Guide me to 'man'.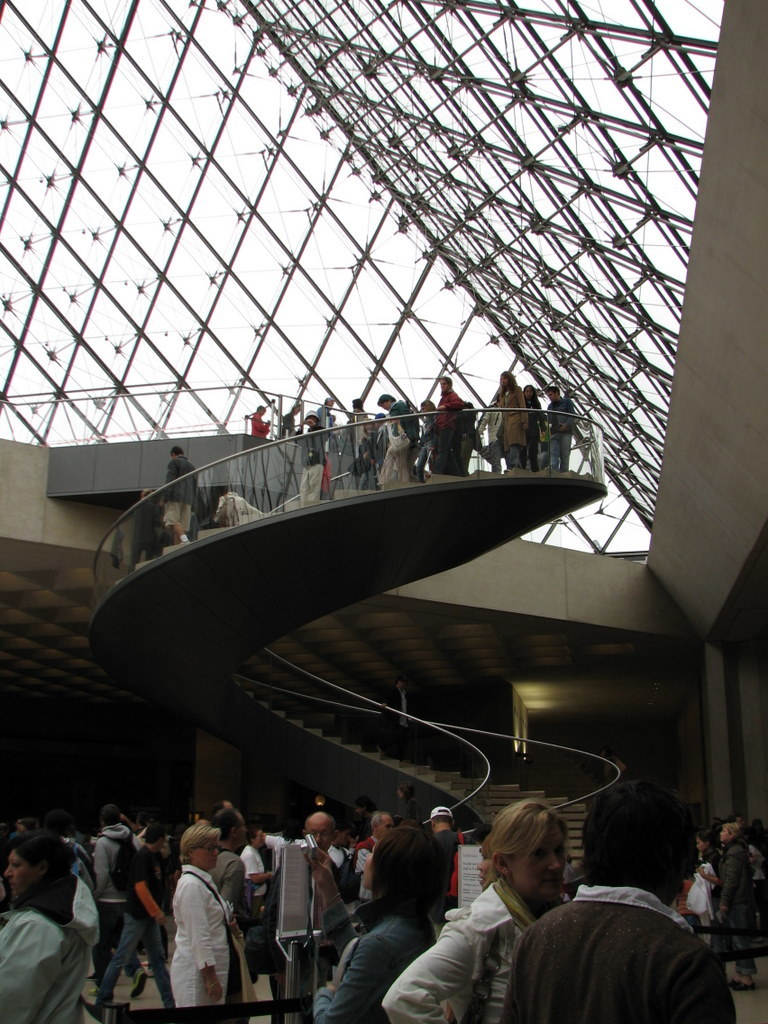
Guidance: rect(99, 821, 192, 1011).
